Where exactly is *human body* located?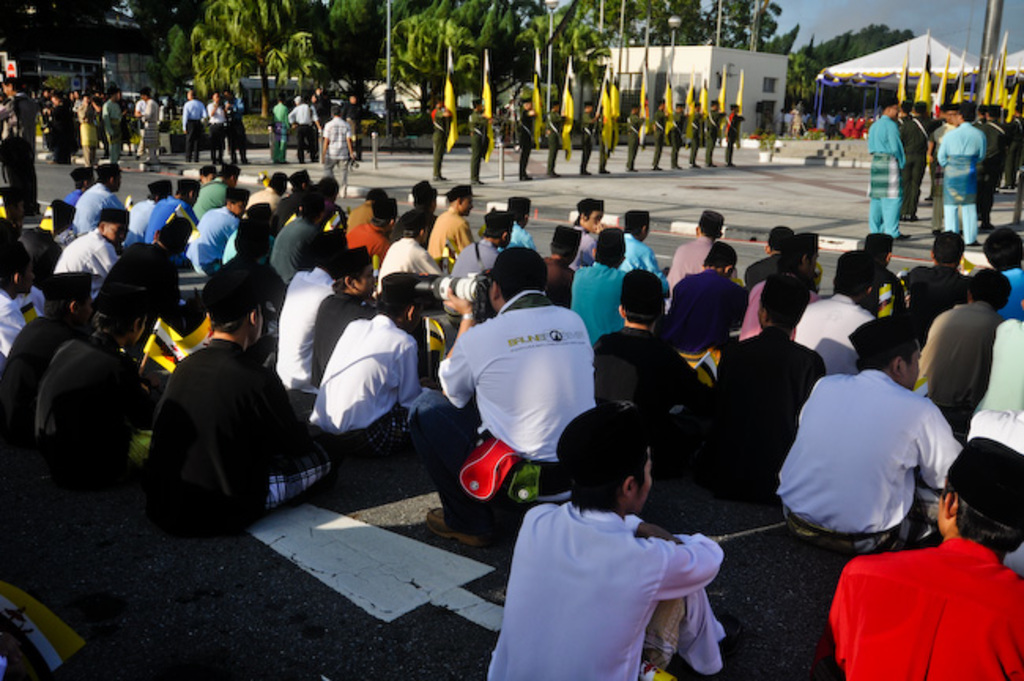
Its bounding box is l=647, t=95, r=665, b=162.
